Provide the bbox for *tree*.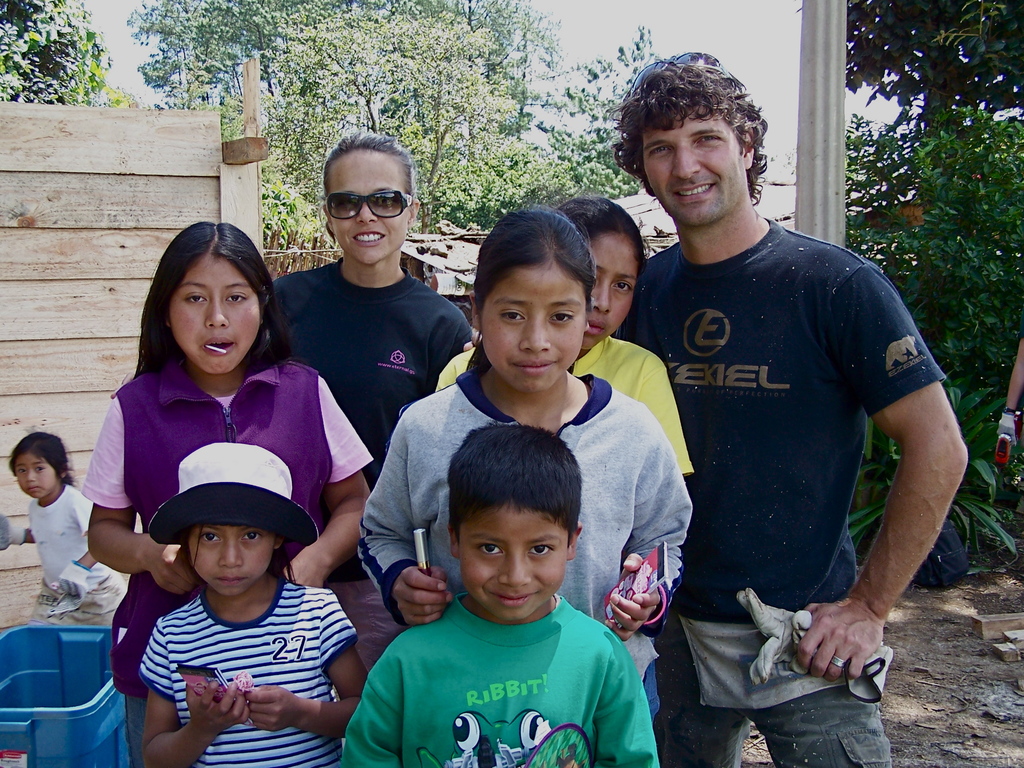
crop(0, 0, 121, 104).
